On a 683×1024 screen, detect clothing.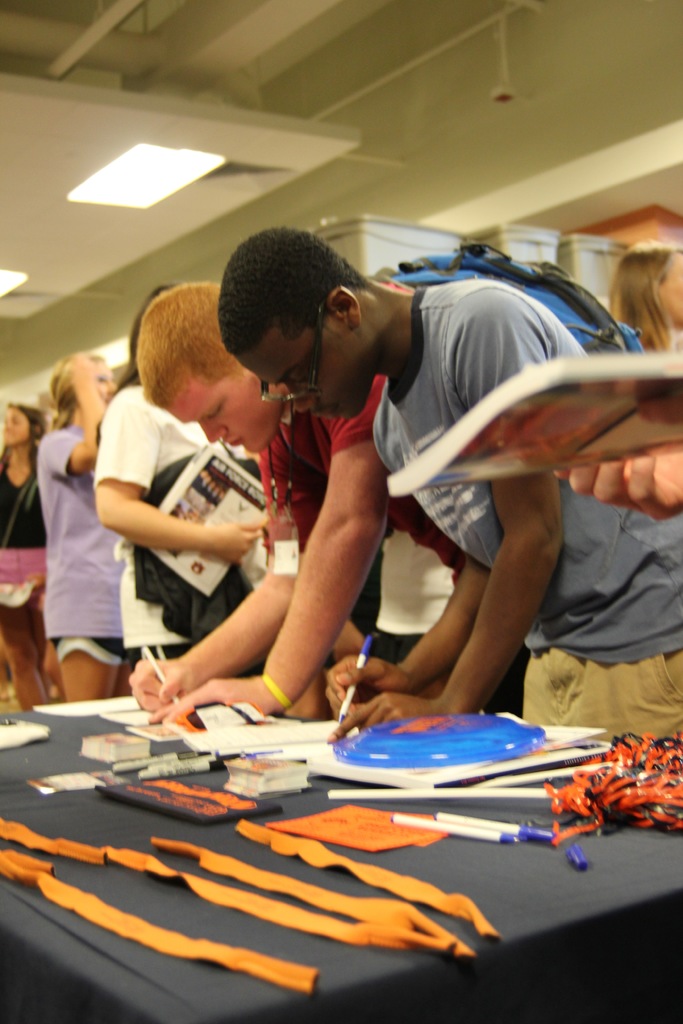
bbox=[89, 380, 261, 667].
